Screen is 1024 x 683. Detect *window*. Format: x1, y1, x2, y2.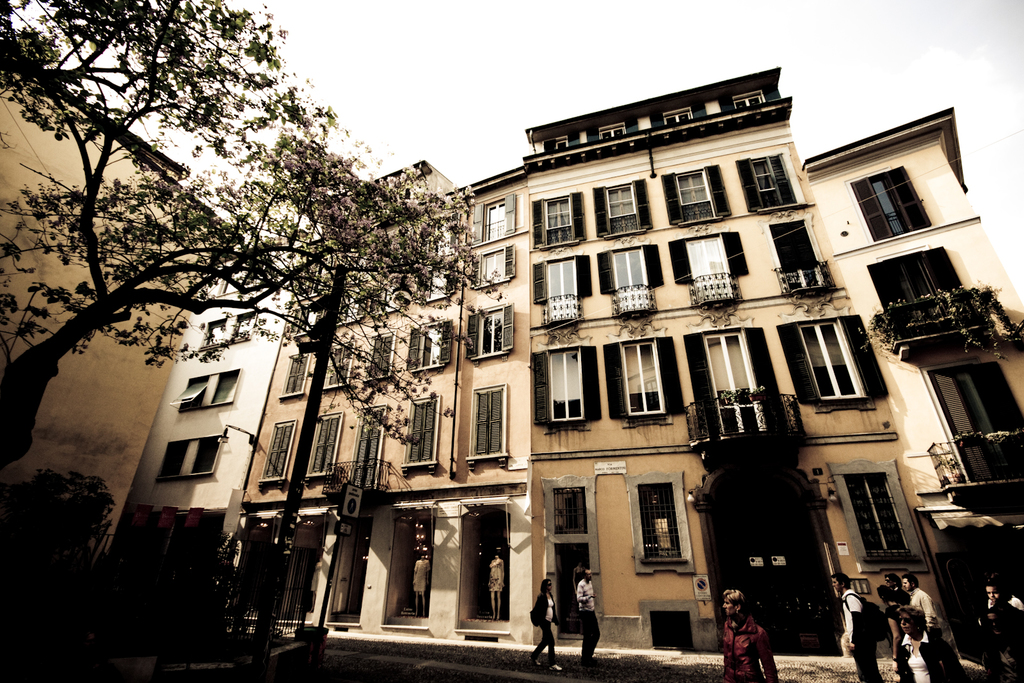
765, 211, 840, 290.
